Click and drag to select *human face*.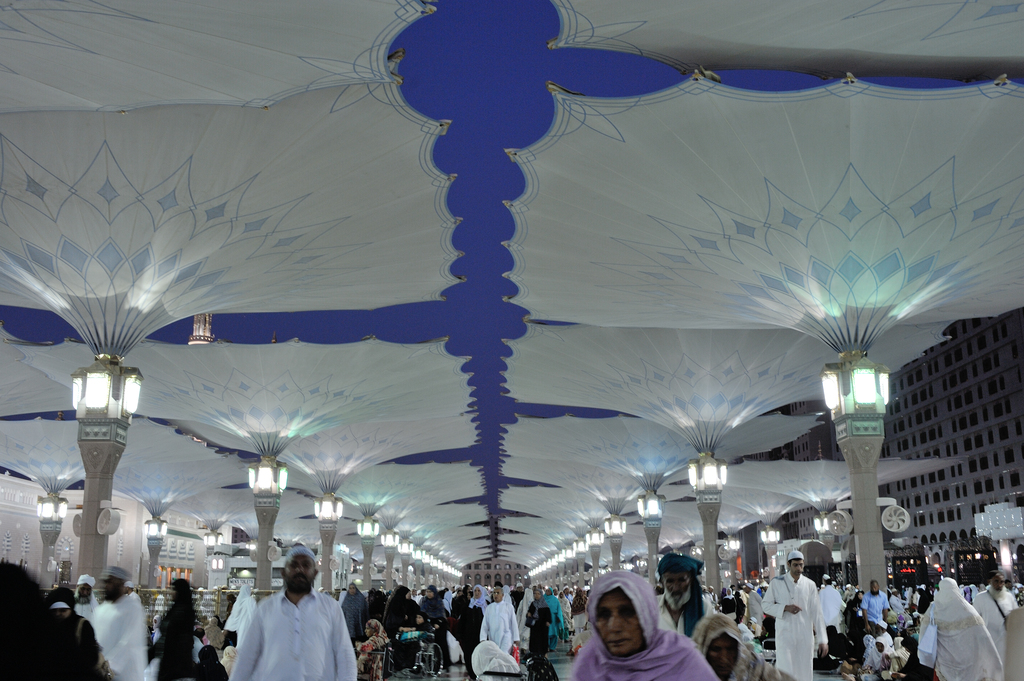
Selection: [left=706, top=641, right=740, bottom=676].
